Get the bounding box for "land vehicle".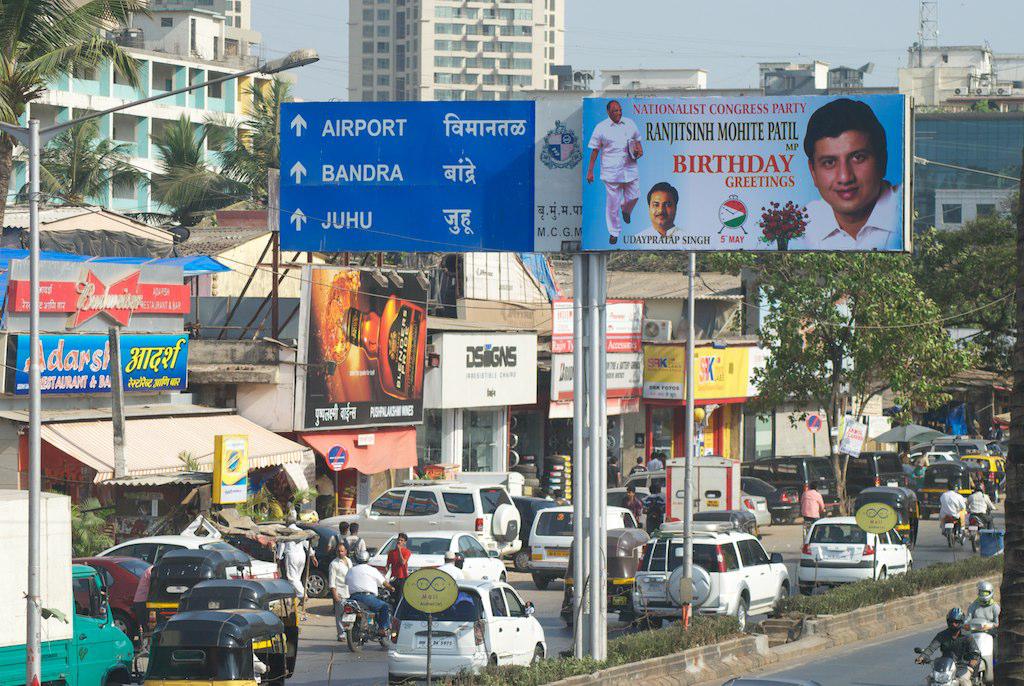
152:550:254:628.
